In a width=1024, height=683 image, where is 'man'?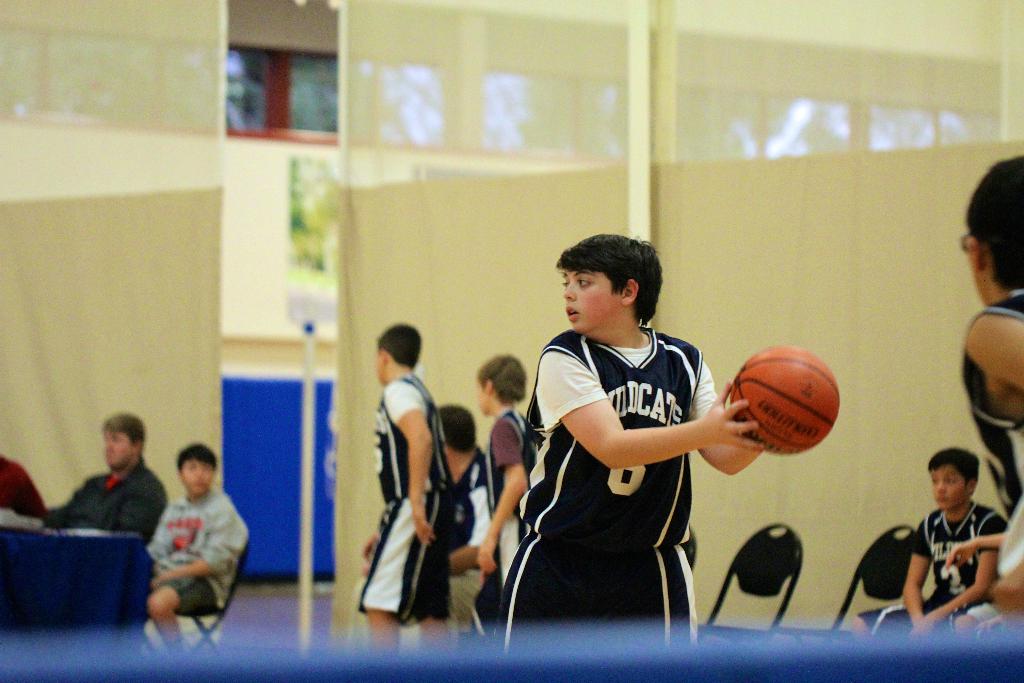
(35,410,166,543).
